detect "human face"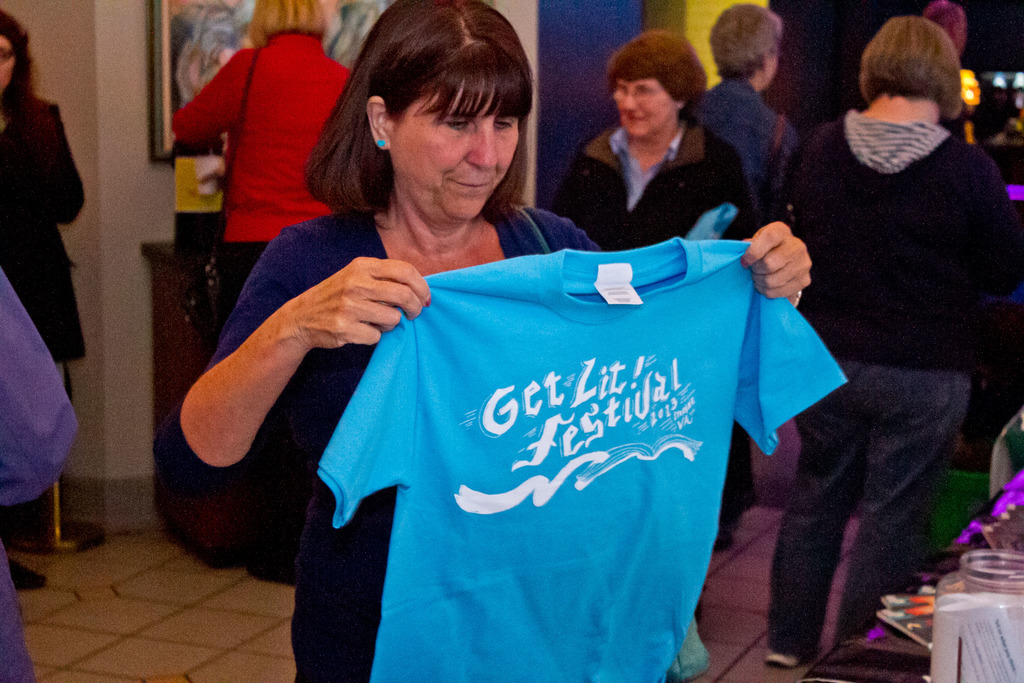
detection(391, 80, 520, 224)
